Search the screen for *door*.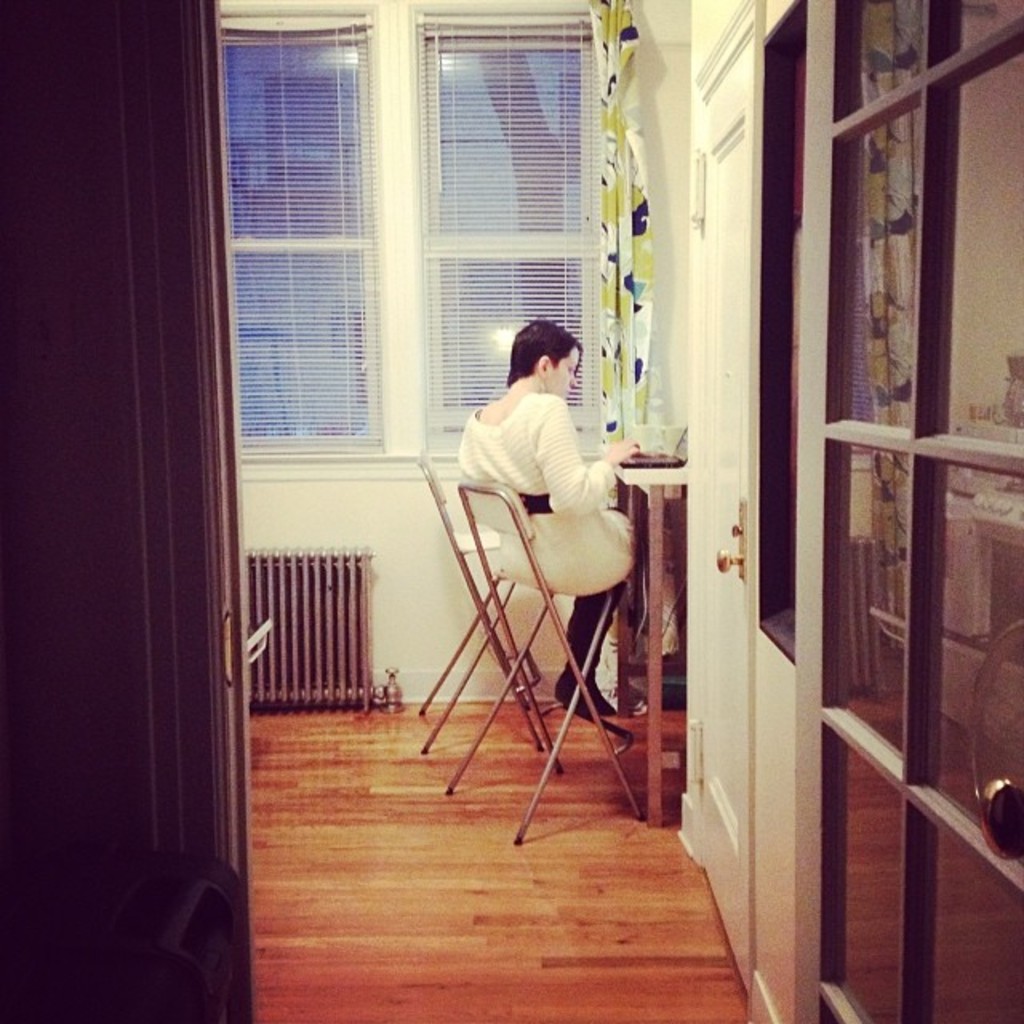
Found at (left=680, top=0, right=768, bottom=992).
